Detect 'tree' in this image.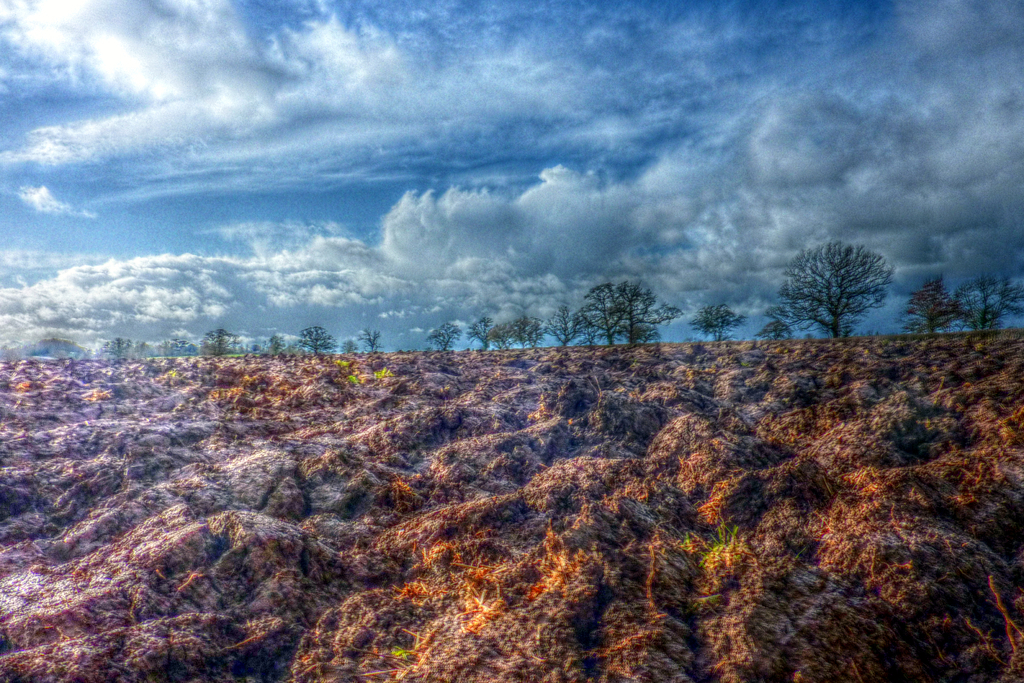
Detection: bbox=(960, 278, 998, 336).
